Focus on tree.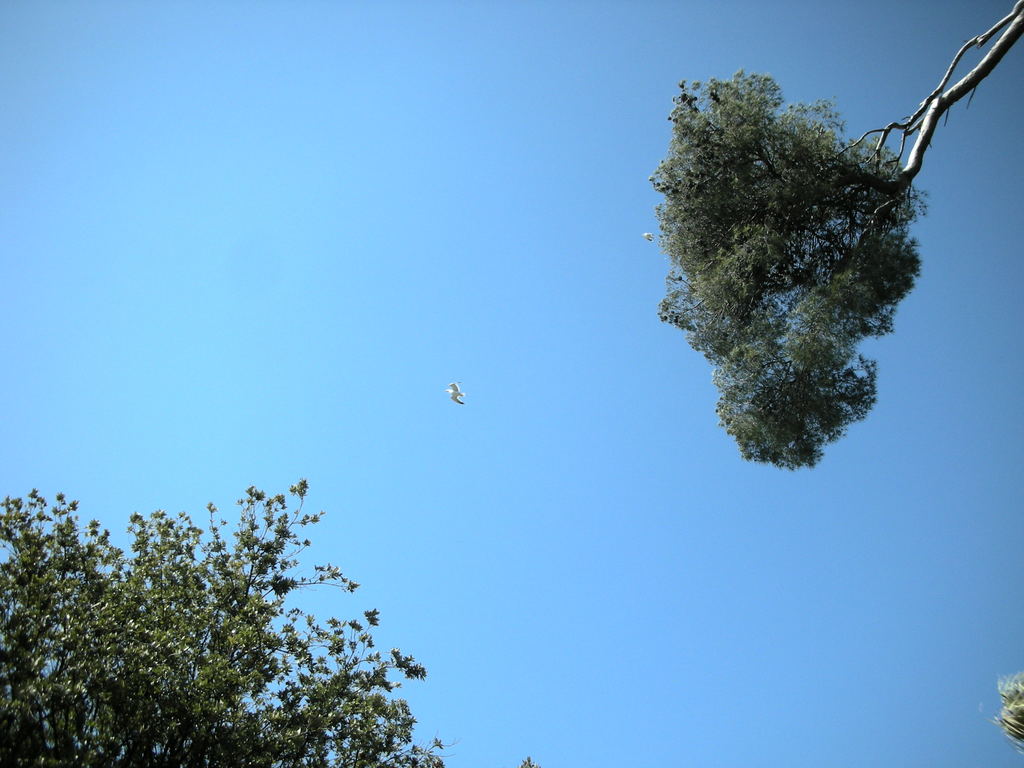
Focused at Rect(523, 756, 543, 767).
